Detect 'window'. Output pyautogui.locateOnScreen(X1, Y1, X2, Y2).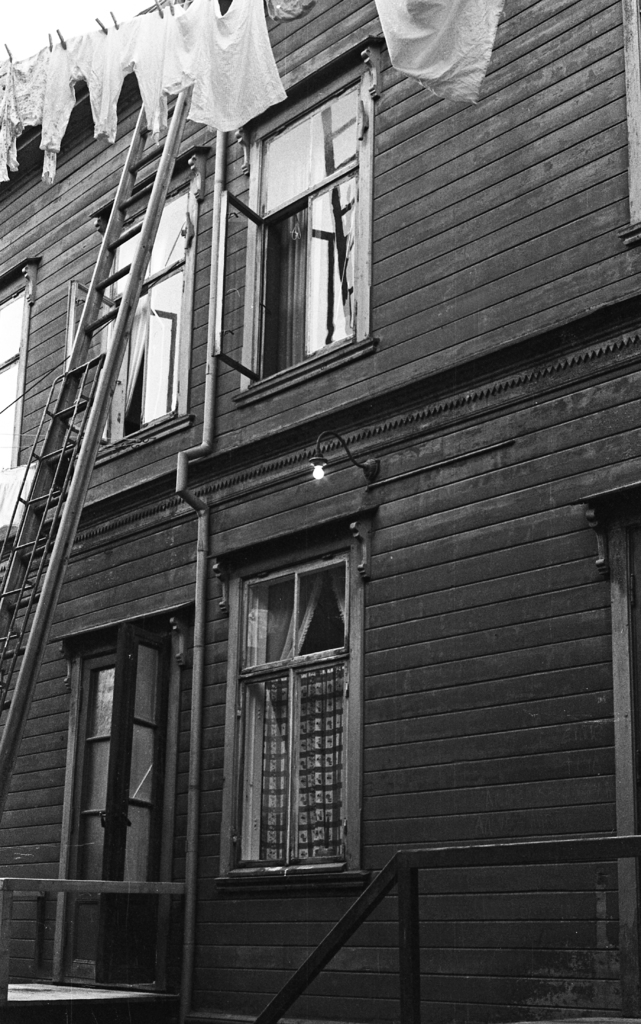
pyautogui.locateOnScreen(0, 251, 43, 473).
